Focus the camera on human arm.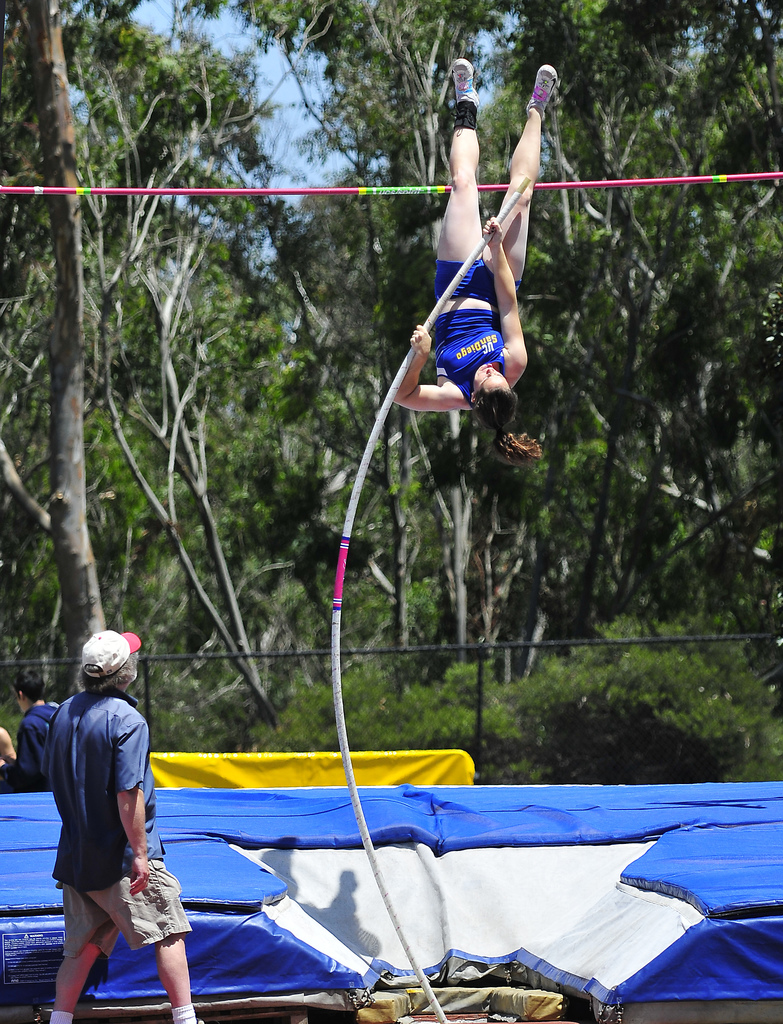
Focus region: <region>489, 209, 527, 364</region>.
